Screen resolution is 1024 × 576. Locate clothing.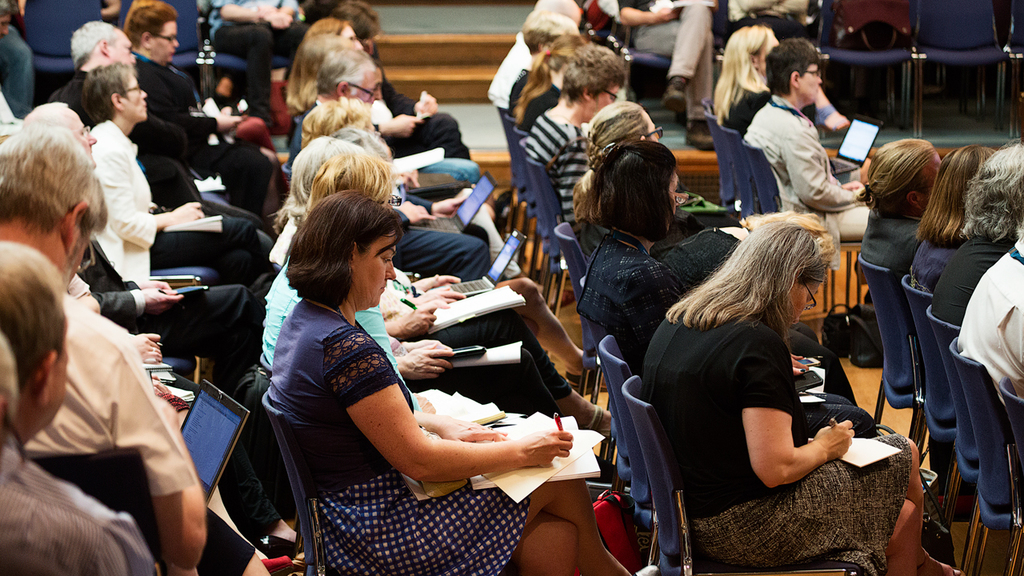
crop(946, 231, 1023, 400).
